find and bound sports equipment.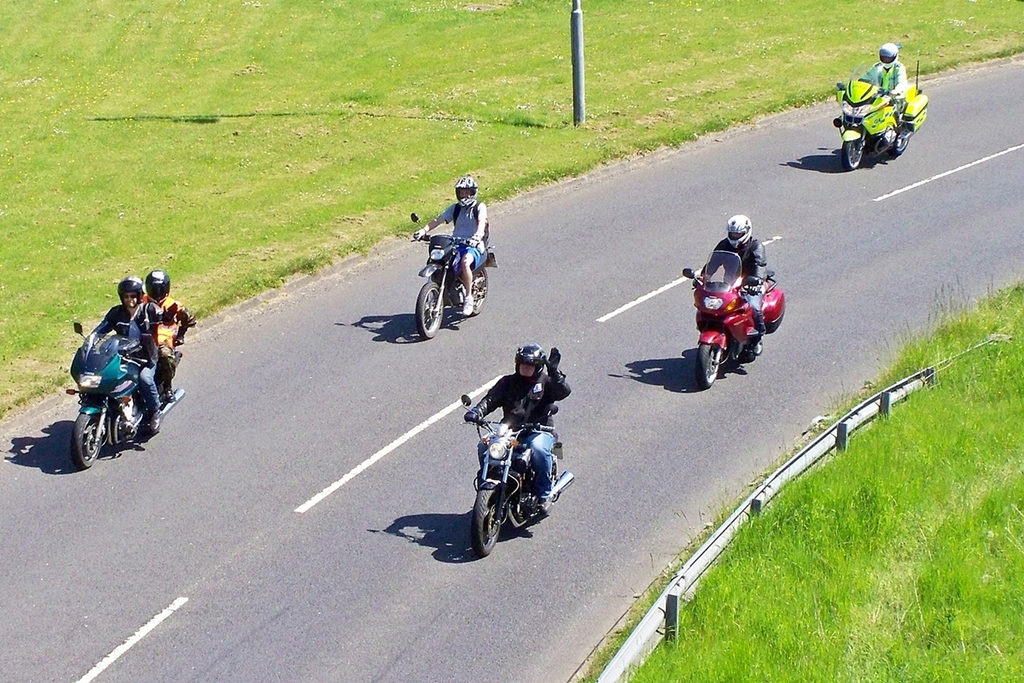
Bound: [147,270,172,306].
